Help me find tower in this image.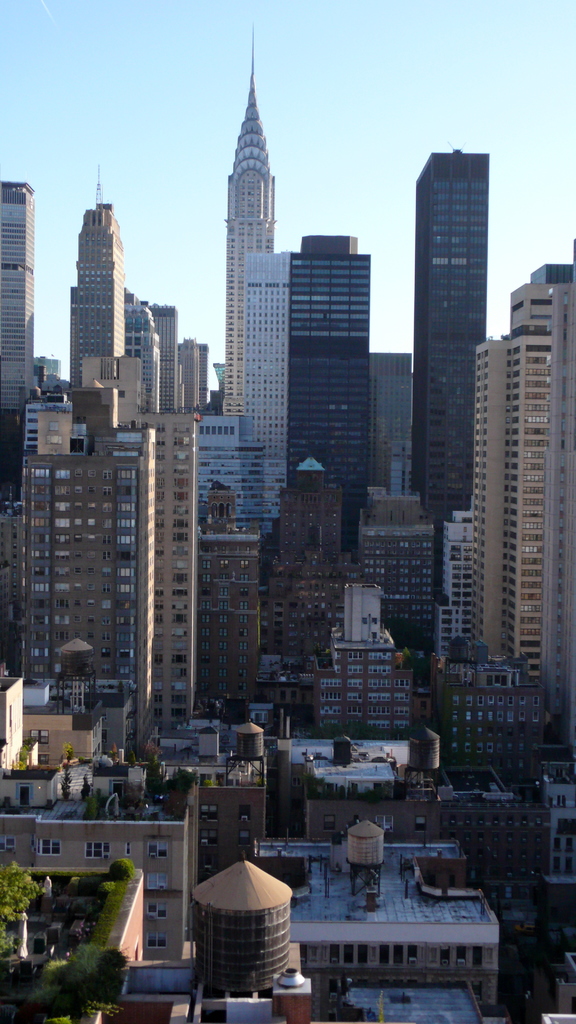
Found it: bbox=(163, 297, 179, 409).
